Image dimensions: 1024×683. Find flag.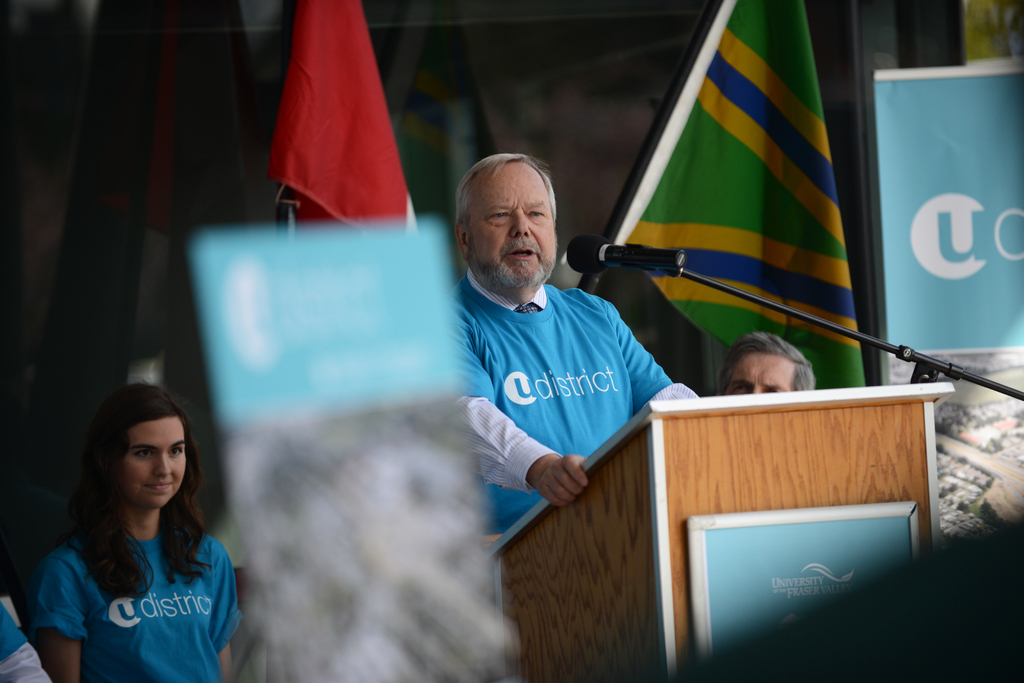
264,0,420,237.
